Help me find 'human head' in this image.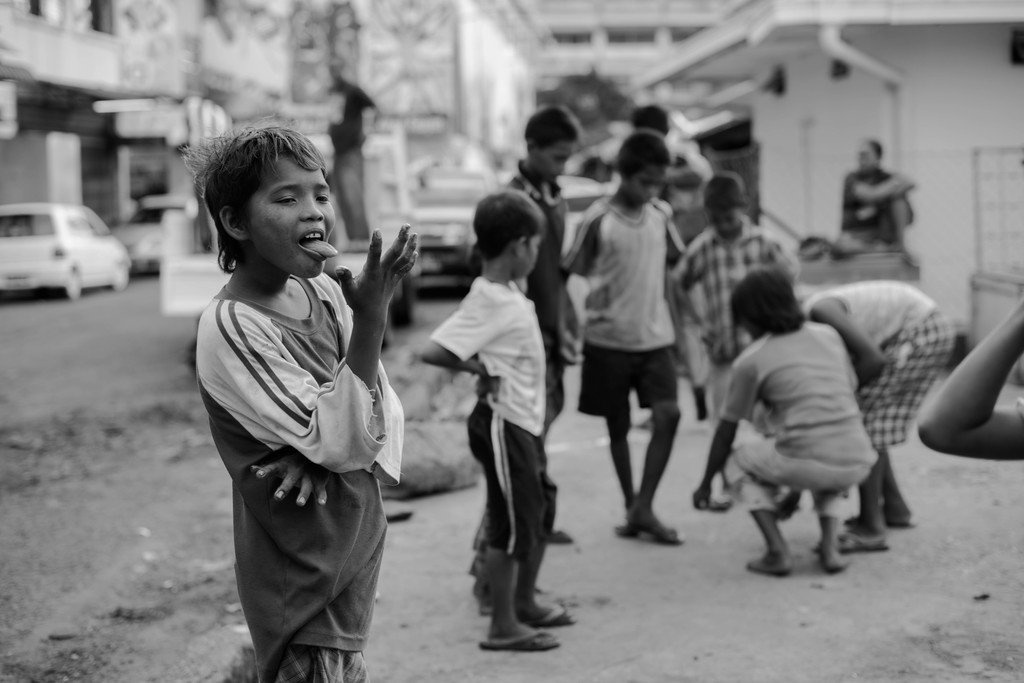
Found it: detection(470, 186, 545, 278).
